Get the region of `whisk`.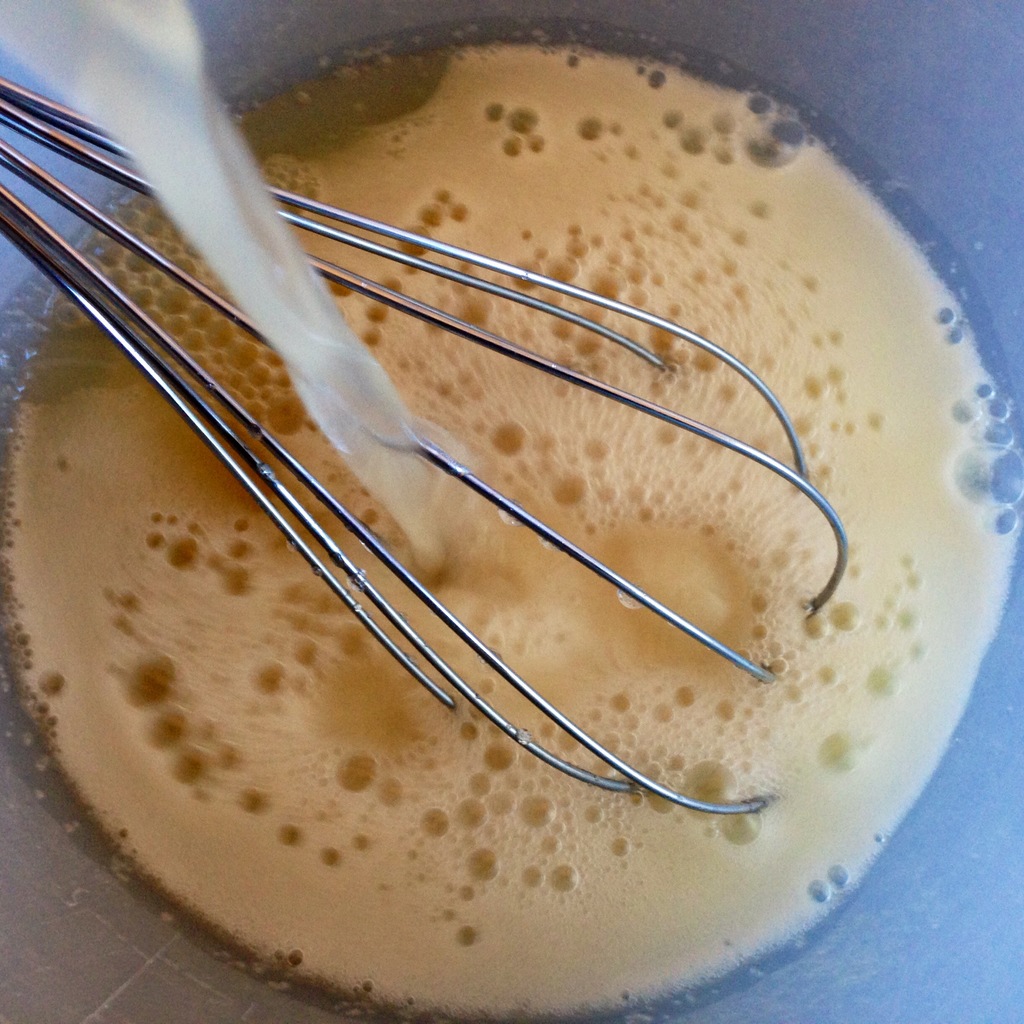
(0,69,851,820).
